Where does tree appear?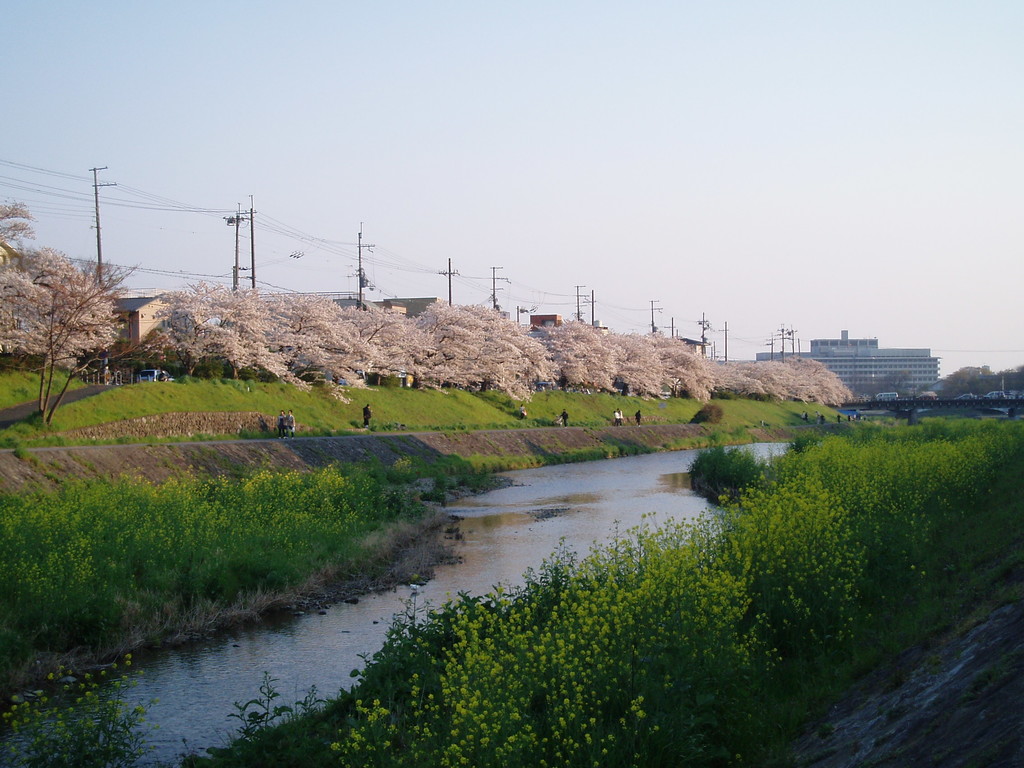
Appears at <bbox>232, 287, 364, 408</bbox>.
